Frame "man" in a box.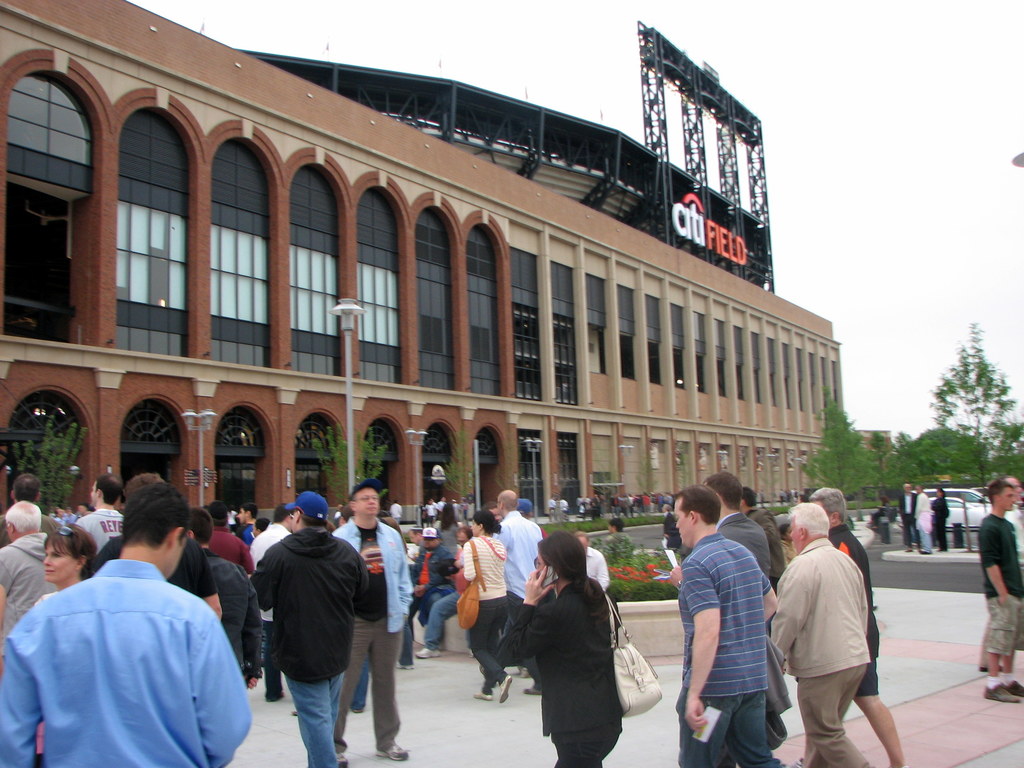
[237,506,266,540].
